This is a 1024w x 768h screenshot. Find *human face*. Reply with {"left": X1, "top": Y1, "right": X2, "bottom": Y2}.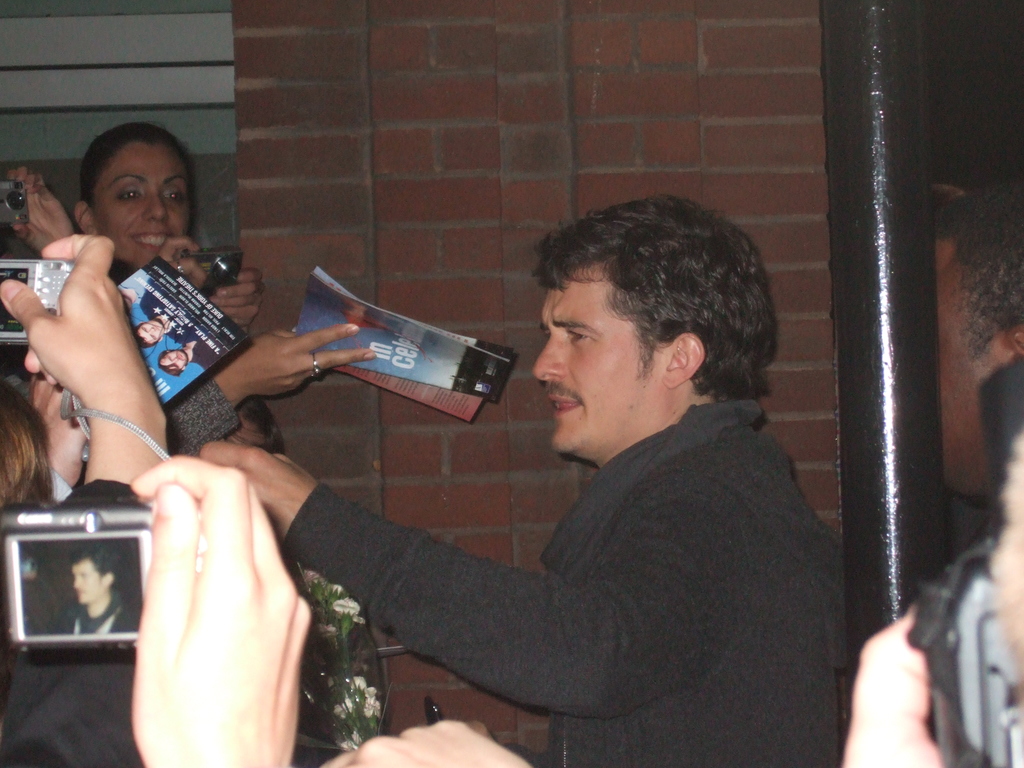
{"left": 534, "top": 268, "right": 664, "bottom": 454}.
